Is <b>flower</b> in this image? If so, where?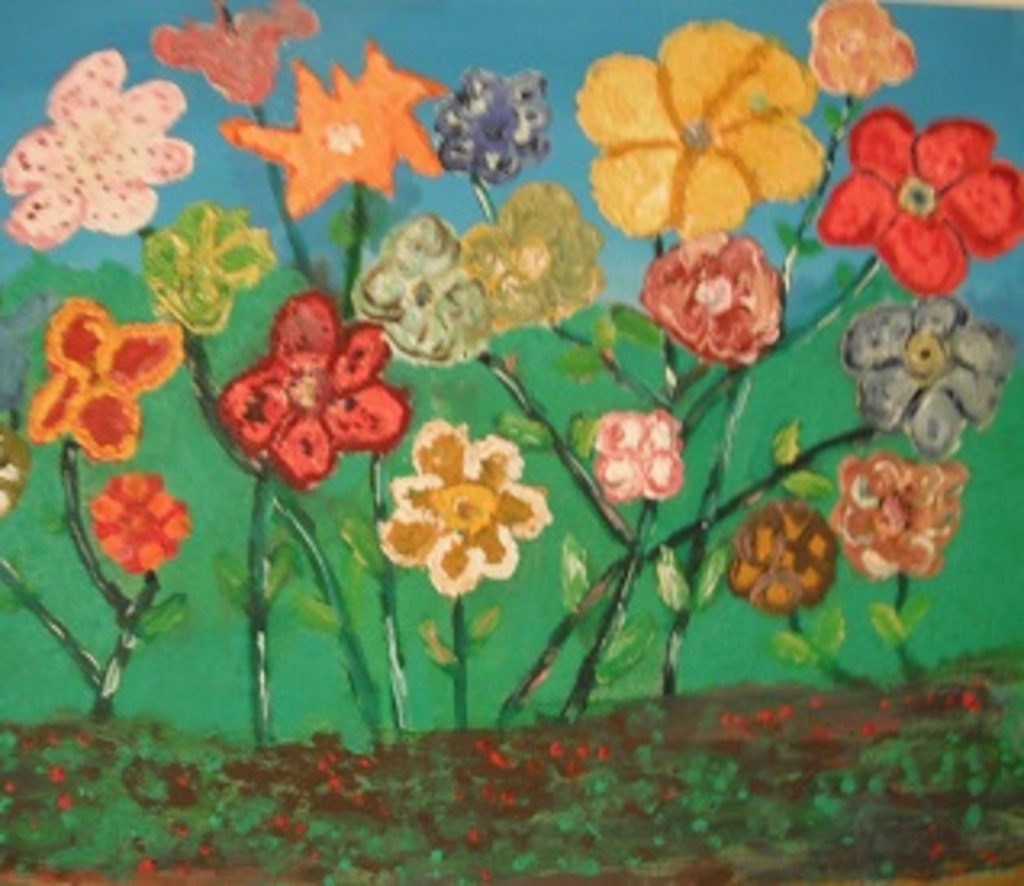
Yes, at 815:106:1021:300.
